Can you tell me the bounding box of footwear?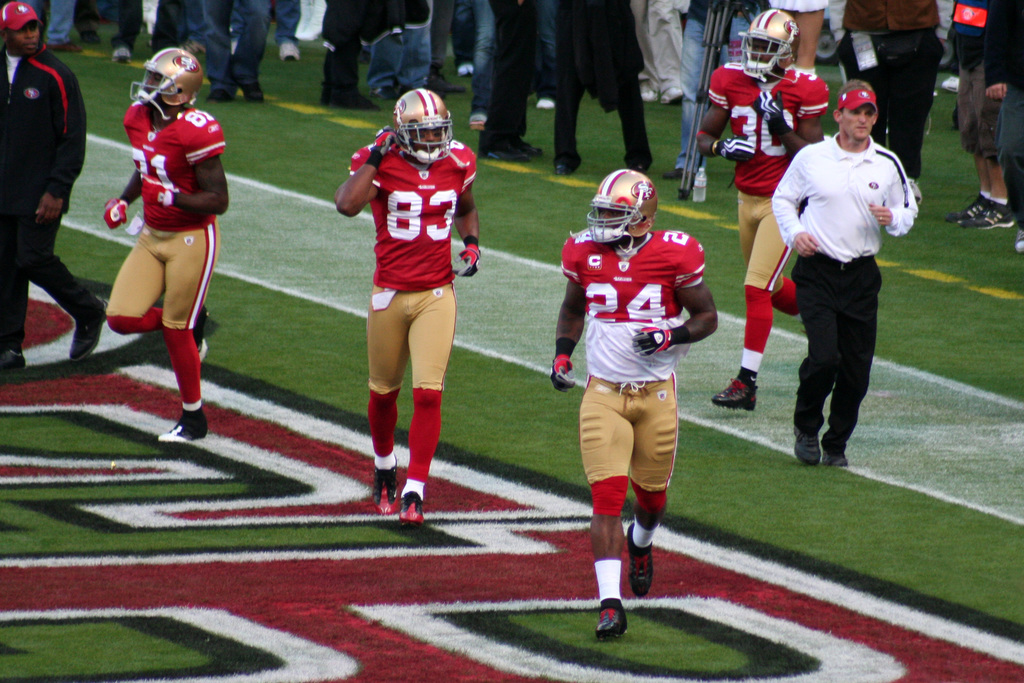
left=274, top=42, right=305, bottom=62.
